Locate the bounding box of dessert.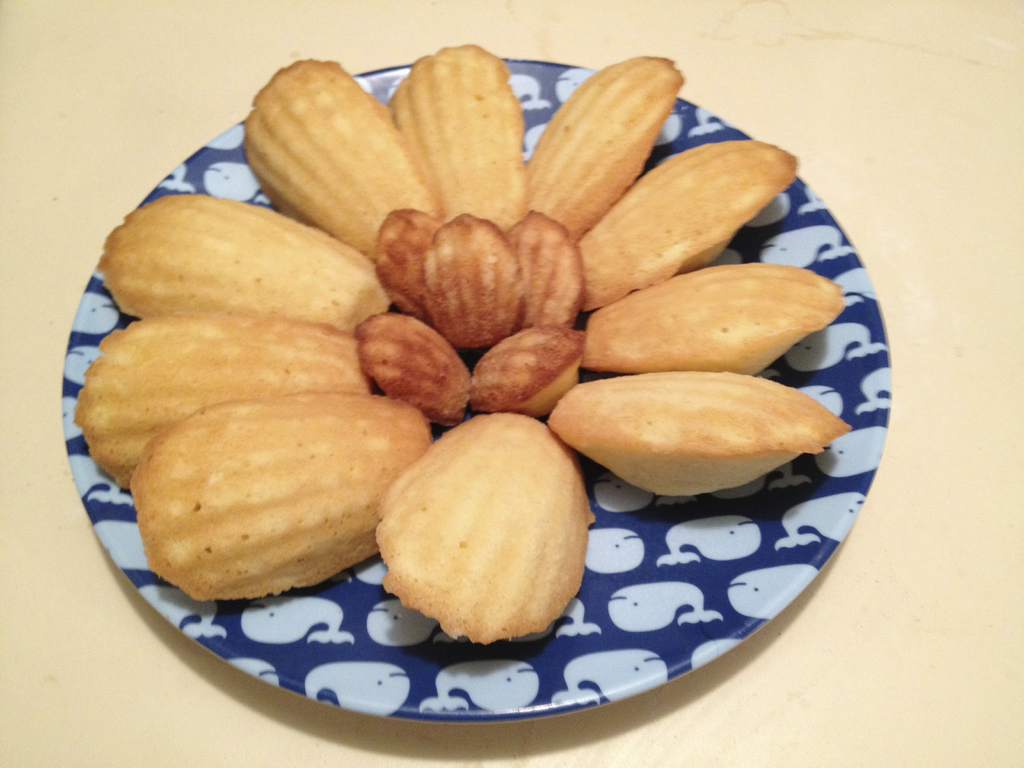
Bounding box: (x1=375, y1=418, x2=595, y2=664).
